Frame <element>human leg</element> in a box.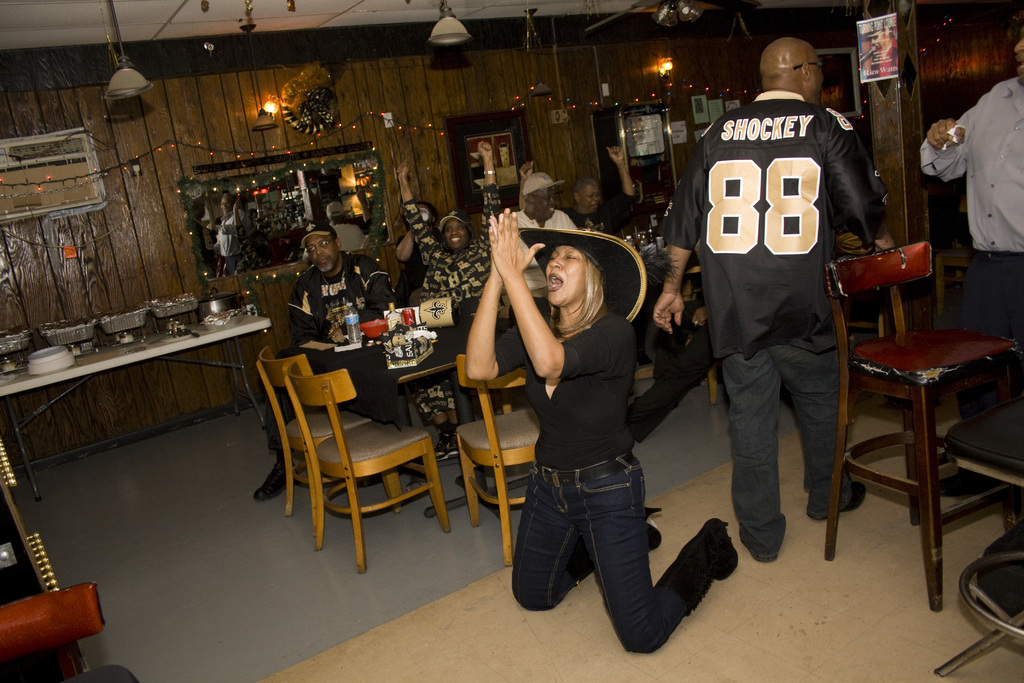
bbox=(570, 447, 740, 654).
